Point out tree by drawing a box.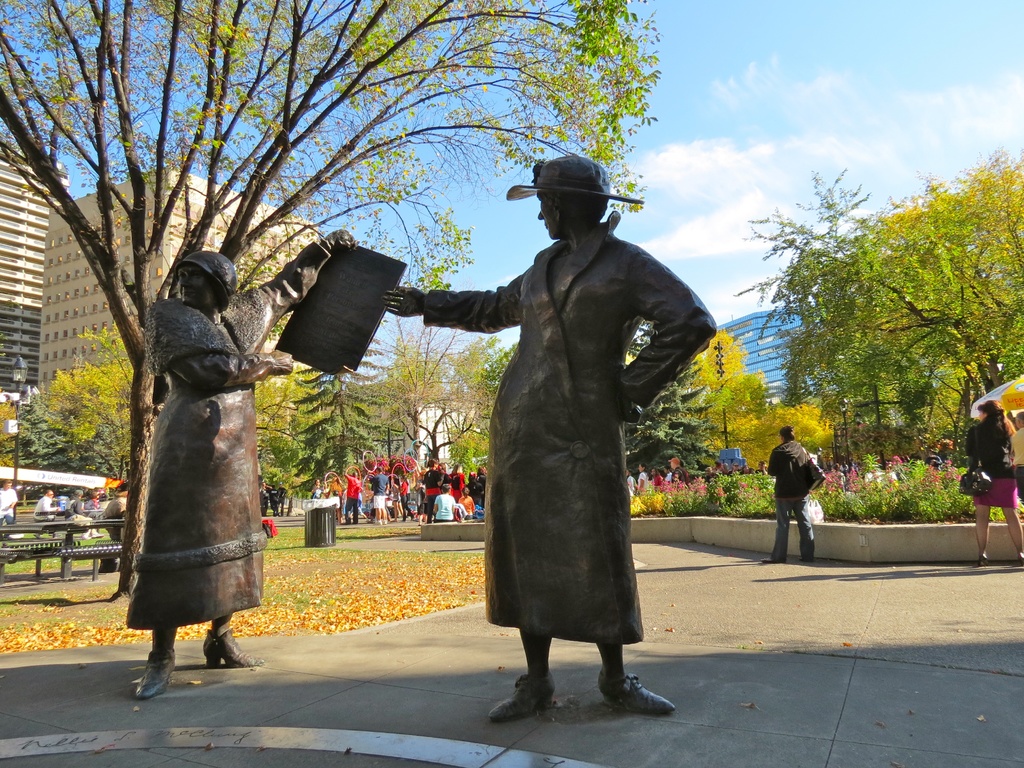
pyautogui.locateOnScreen(19, 391, 143, 476).
